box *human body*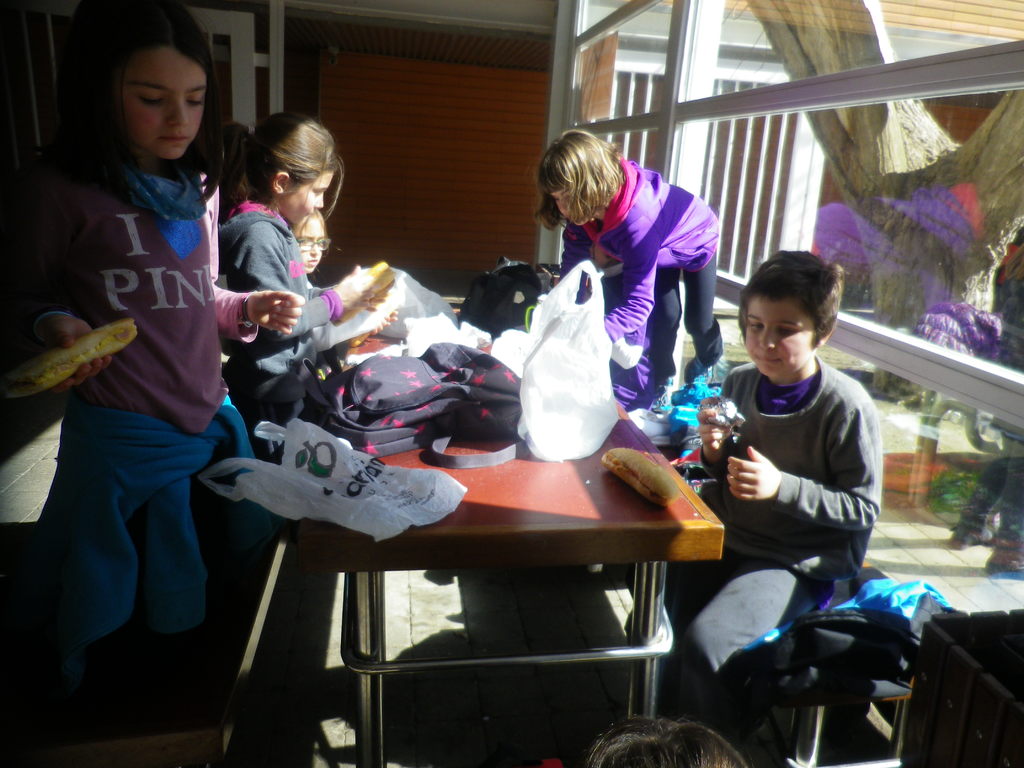
31 15 237 767
